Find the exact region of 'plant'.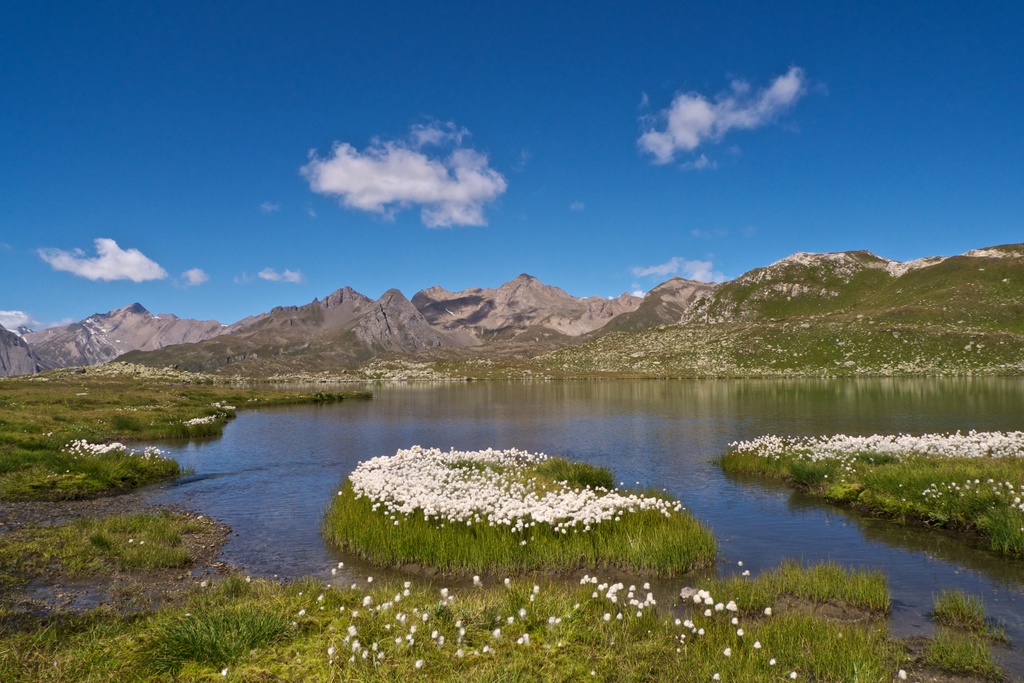
Exact region: x1=332 y1=448 x2=669 y2=570.
